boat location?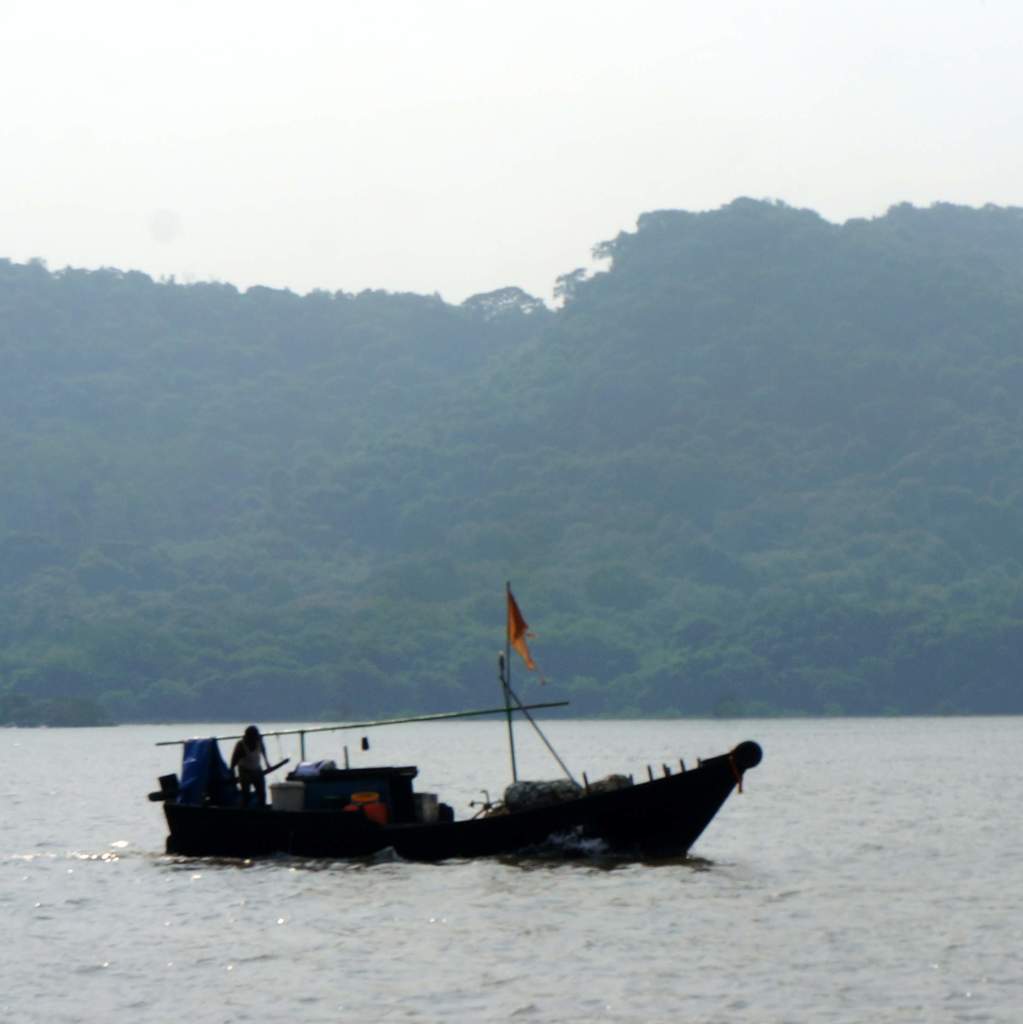
[123, 615, 766, 879]
